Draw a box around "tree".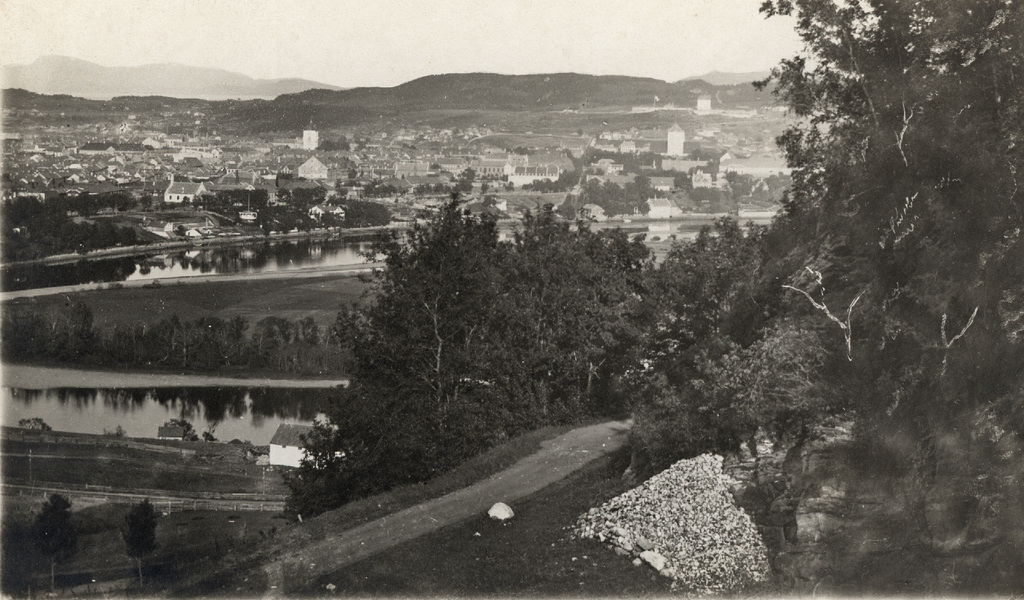
(344, 135, 372, 155).
